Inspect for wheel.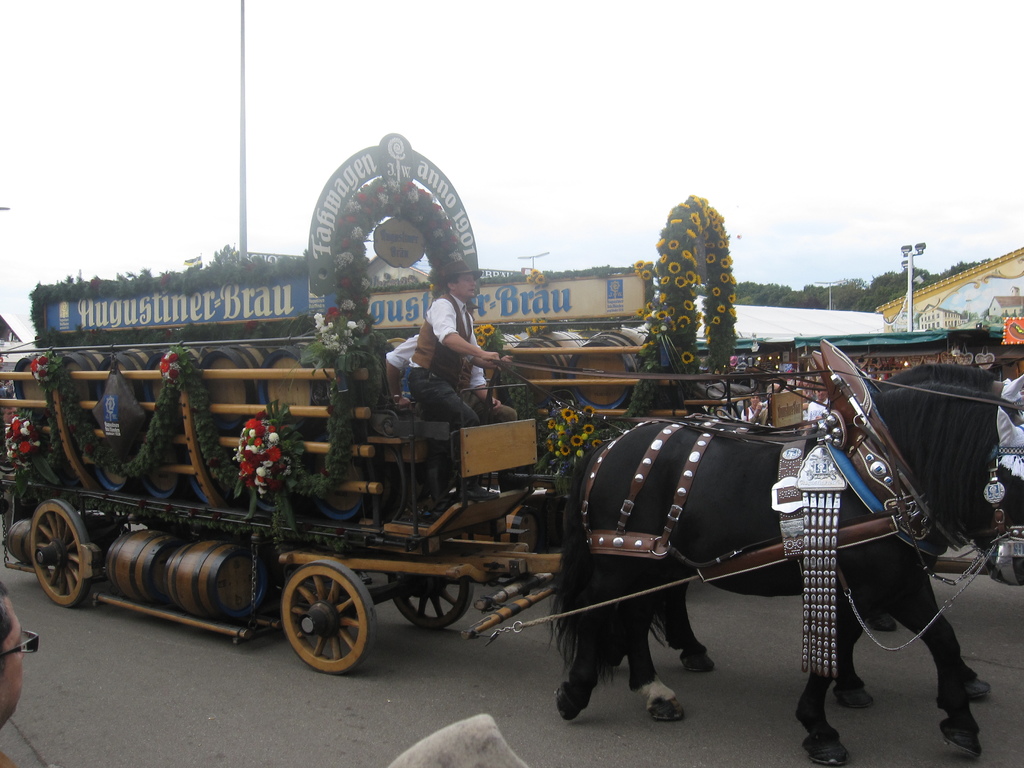
Inspection: 31:501:86:607.
